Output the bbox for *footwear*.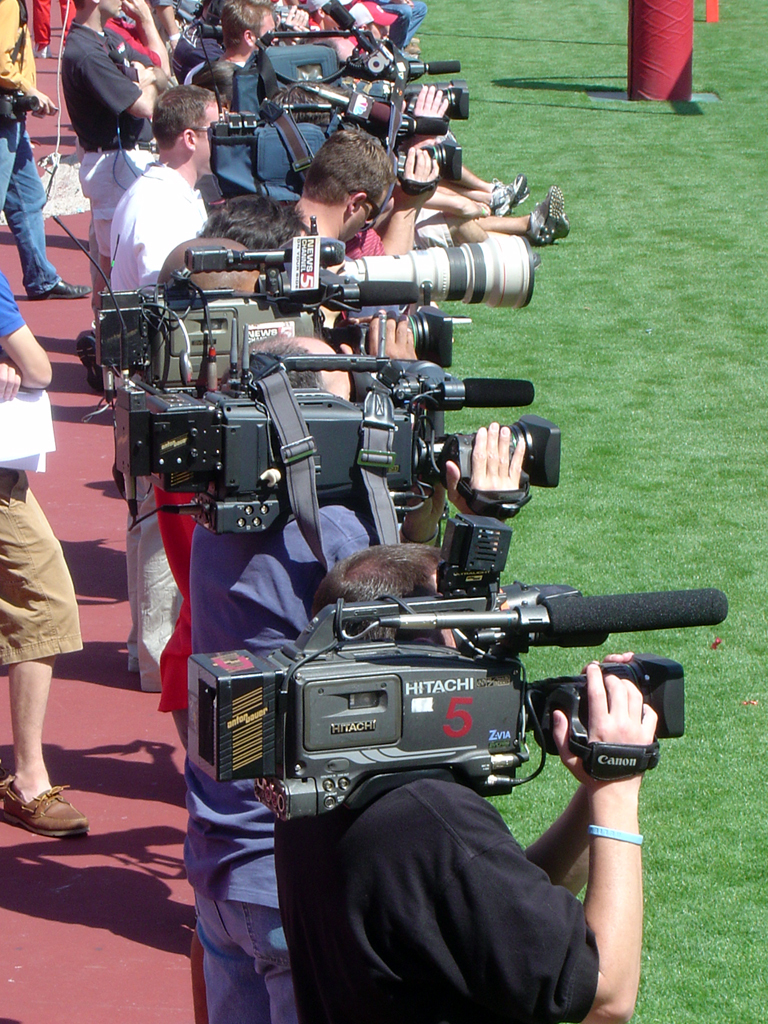
406,44,420,53.
